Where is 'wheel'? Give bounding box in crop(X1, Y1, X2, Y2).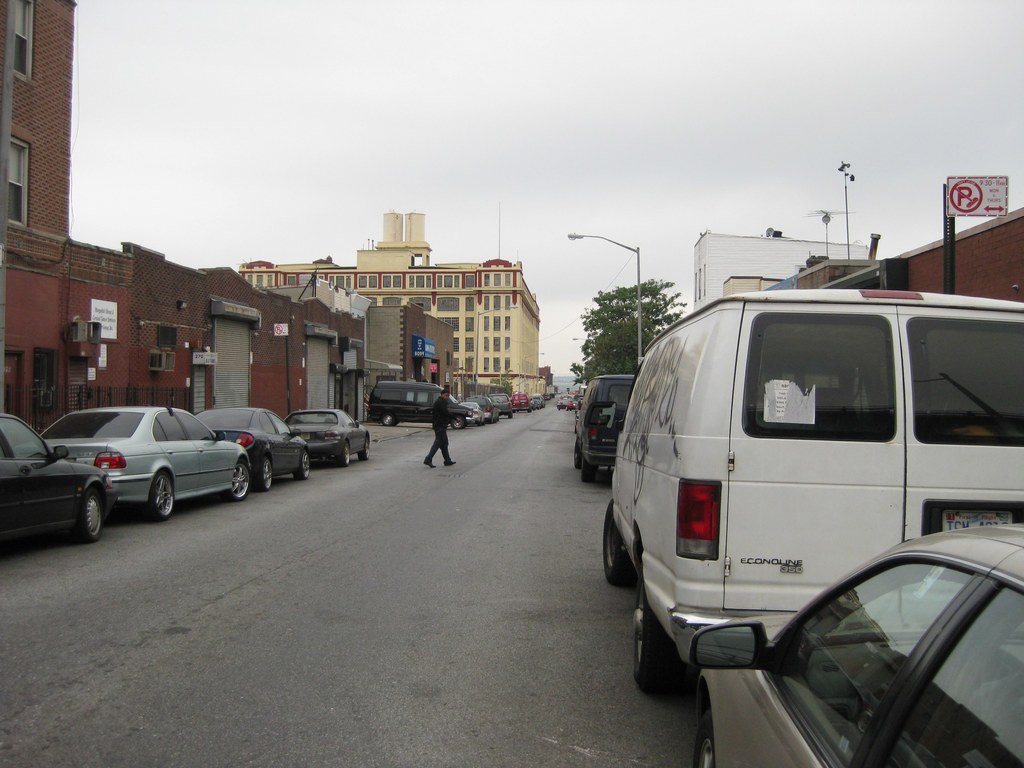
crop(232, 460, 252, 500).
